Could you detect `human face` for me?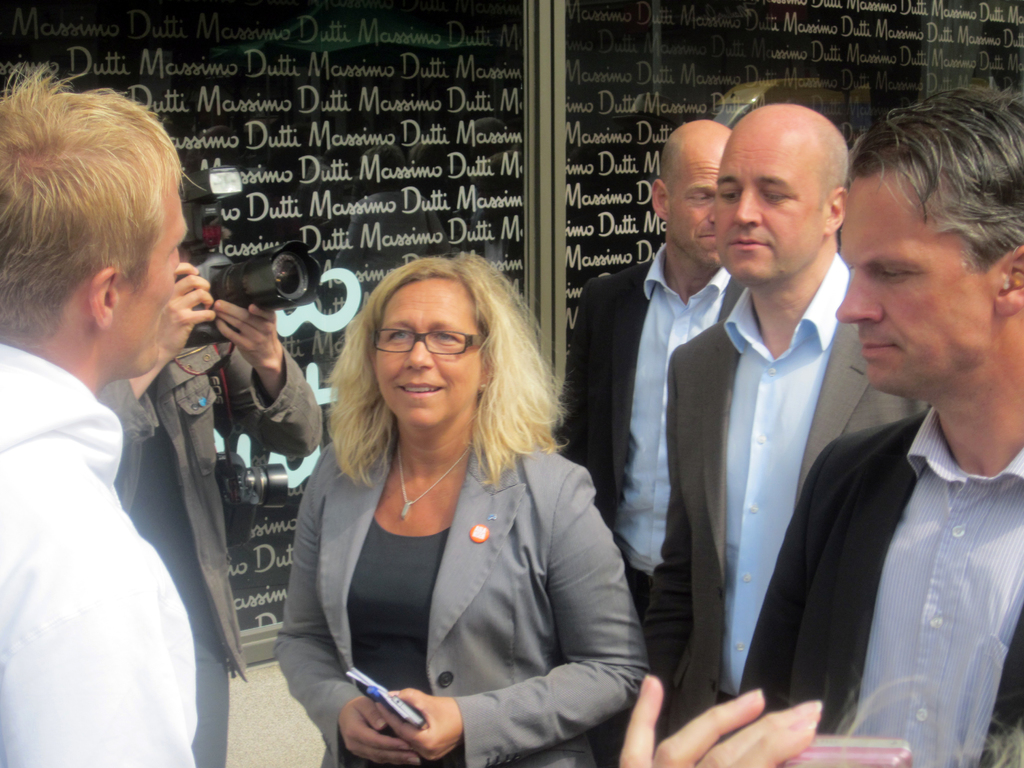
Detection result: select_region(835, 170, 990, 392).
